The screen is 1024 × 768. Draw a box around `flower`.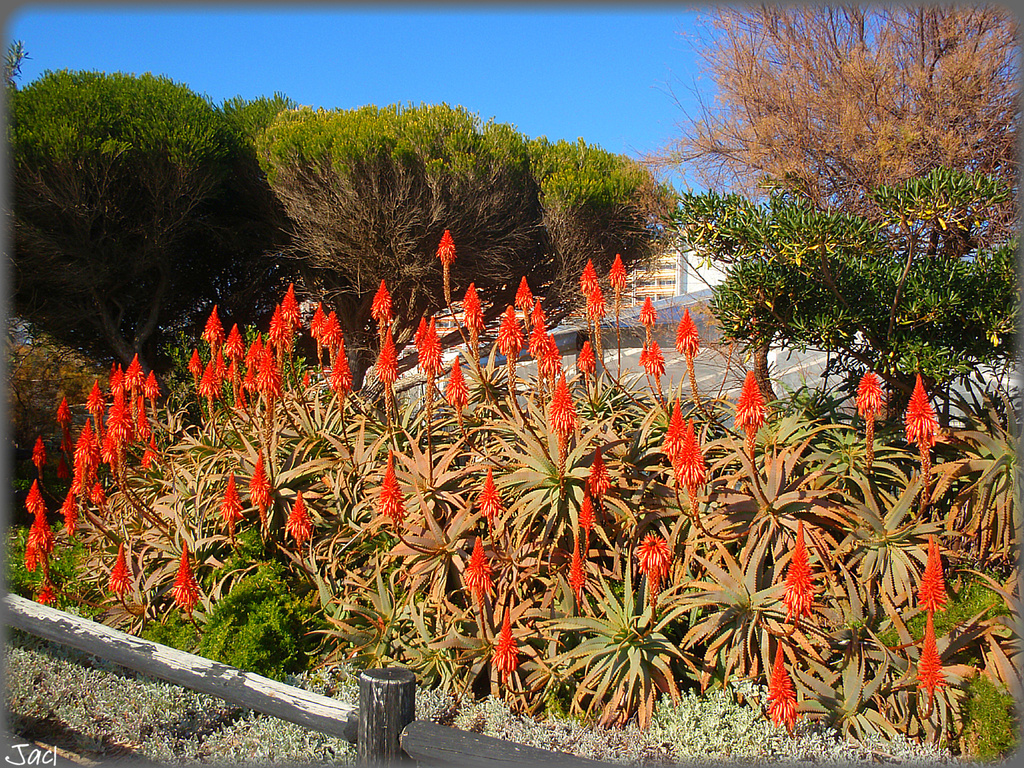
x1=772 y1=639 x2=789 y2=729.
